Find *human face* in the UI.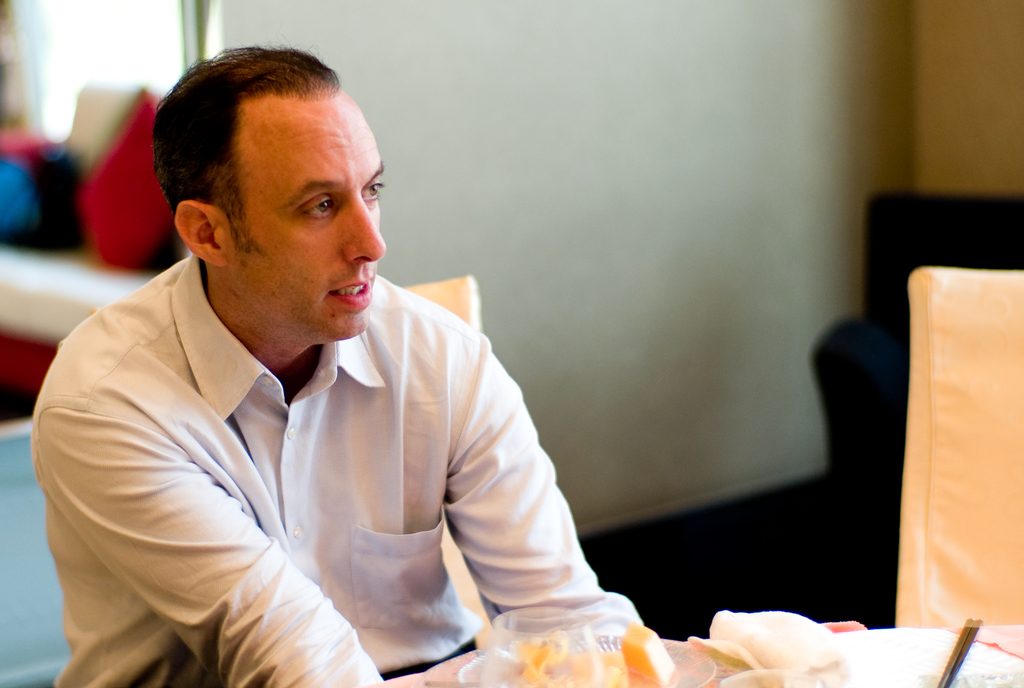
UI element at bbox(221, 84, 385, 341).
